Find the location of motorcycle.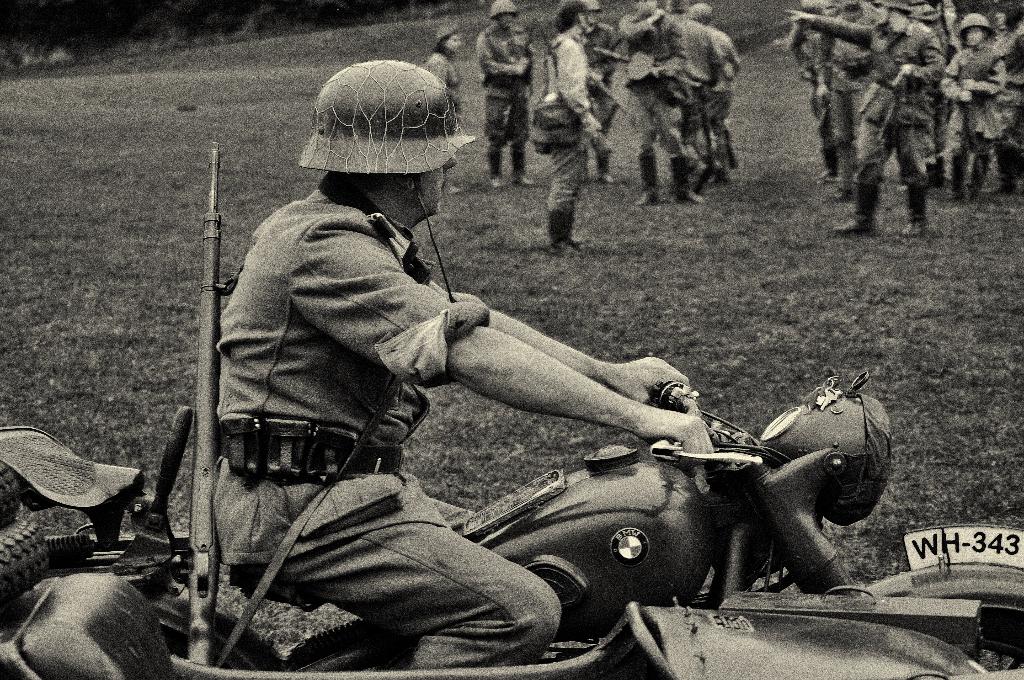
Location: 0, 145, 1023, 679.
